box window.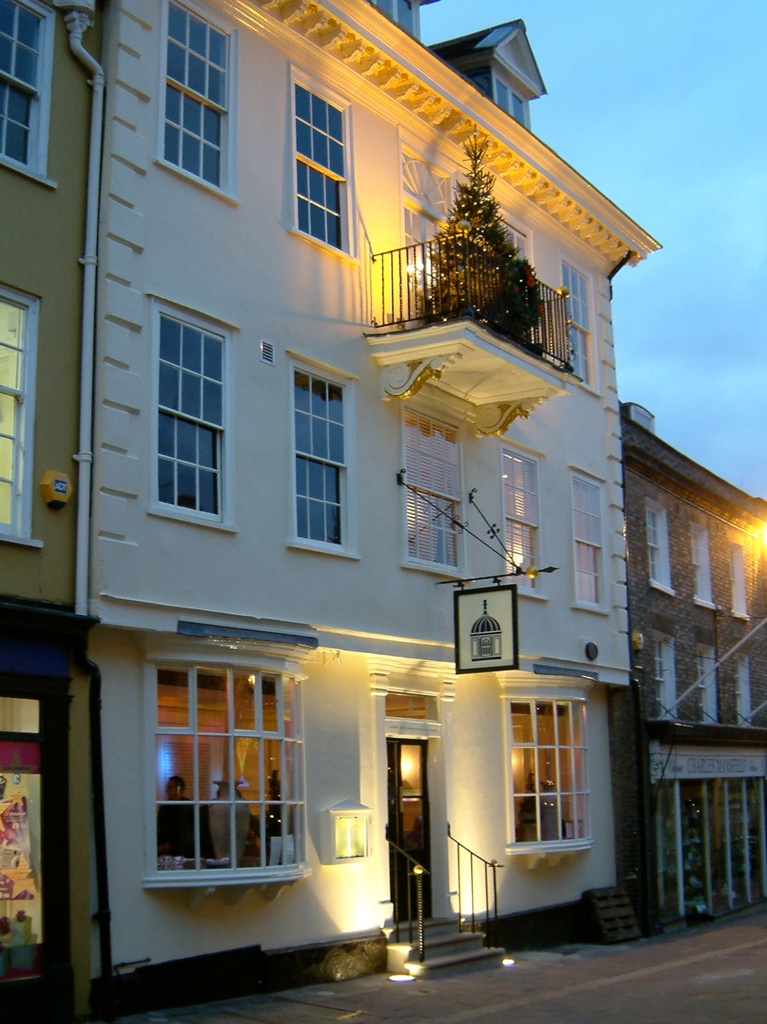
left=497, top=440, right=551, bottom=601.
